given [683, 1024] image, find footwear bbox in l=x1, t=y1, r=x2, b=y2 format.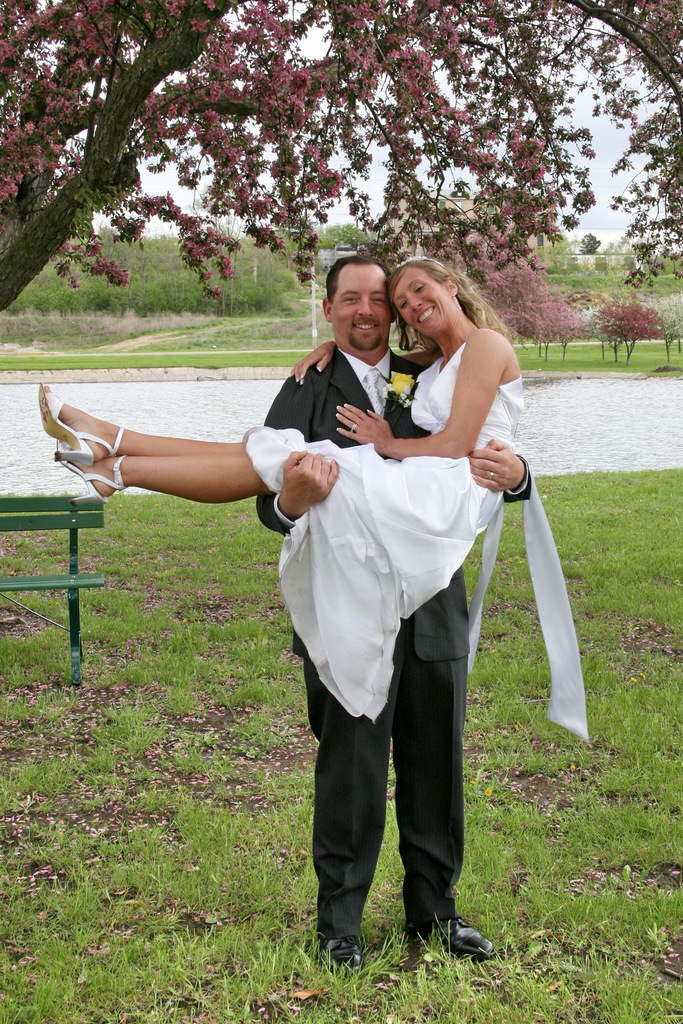
l=54, t=431, r=124, b=498.
